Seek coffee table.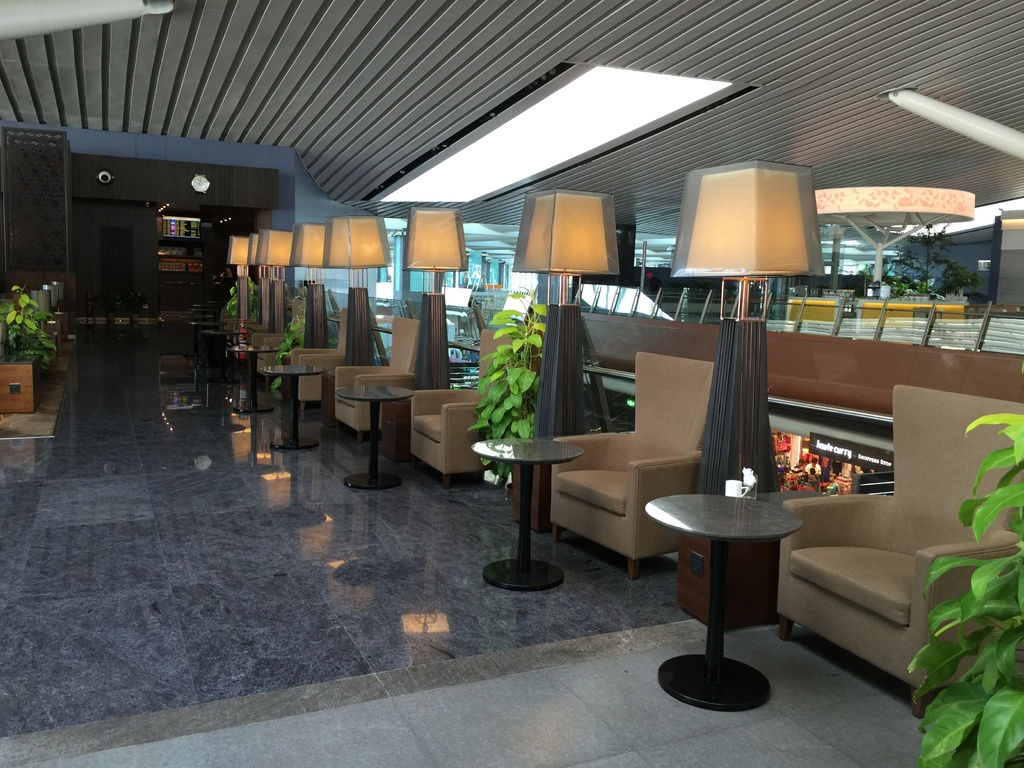
472 436 582 589.
